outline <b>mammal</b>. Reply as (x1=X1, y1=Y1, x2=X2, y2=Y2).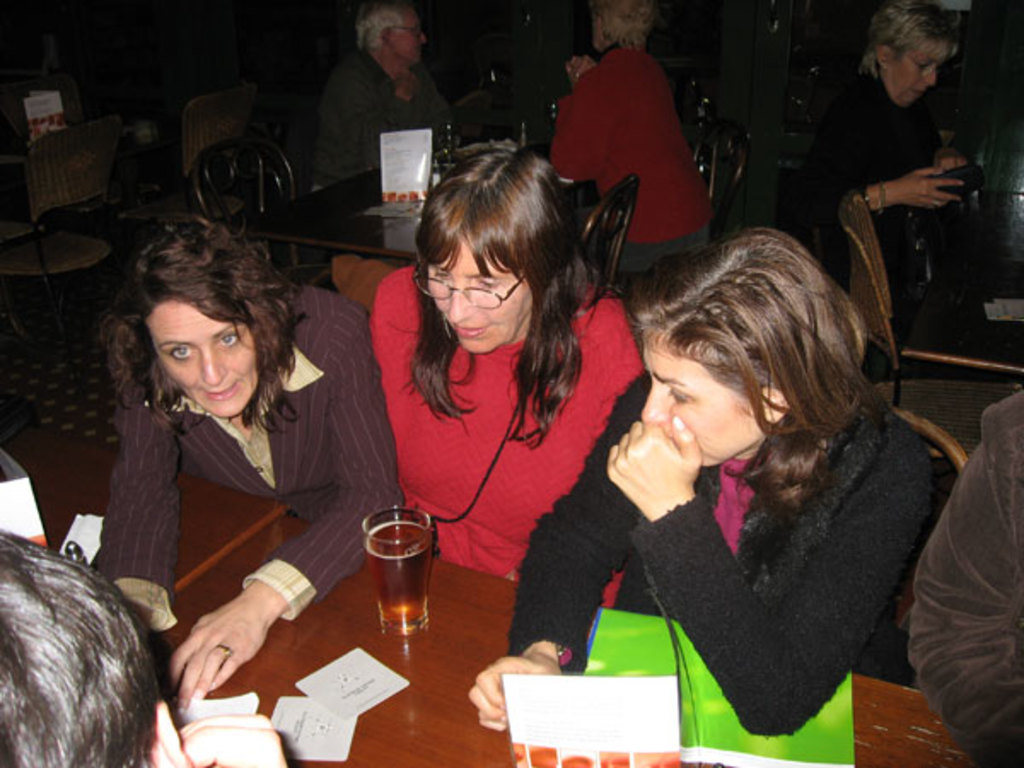
(x1=0, y1=529, x2=287, y2=766).
